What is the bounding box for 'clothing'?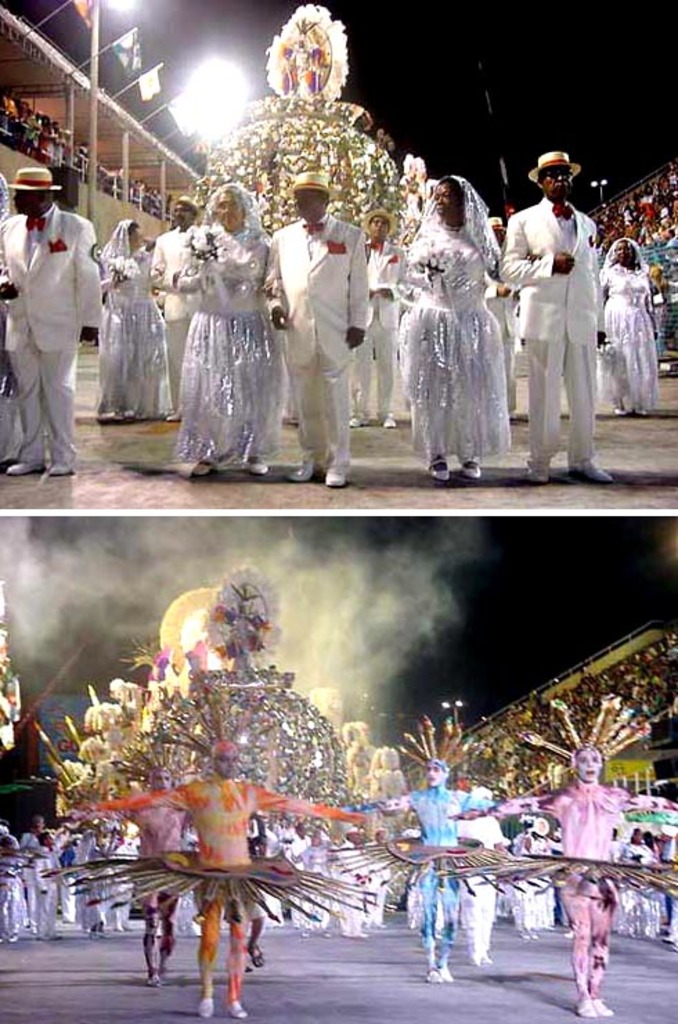
BBox(519, 185, 592, 475).
